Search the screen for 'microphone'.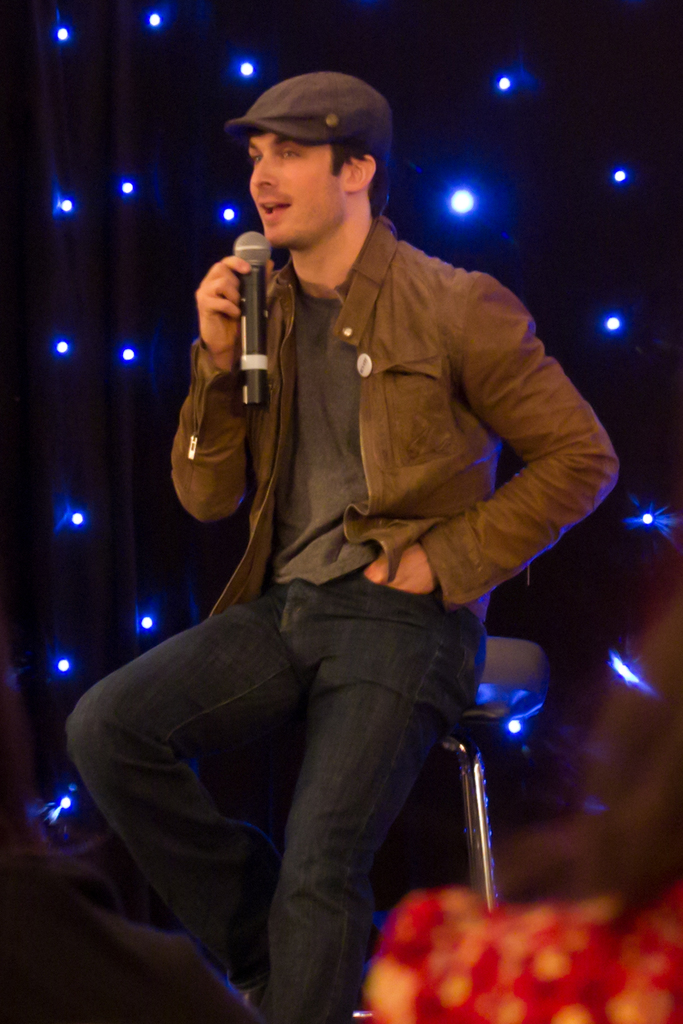
Found at Rect(178, 228, 301, 440).
